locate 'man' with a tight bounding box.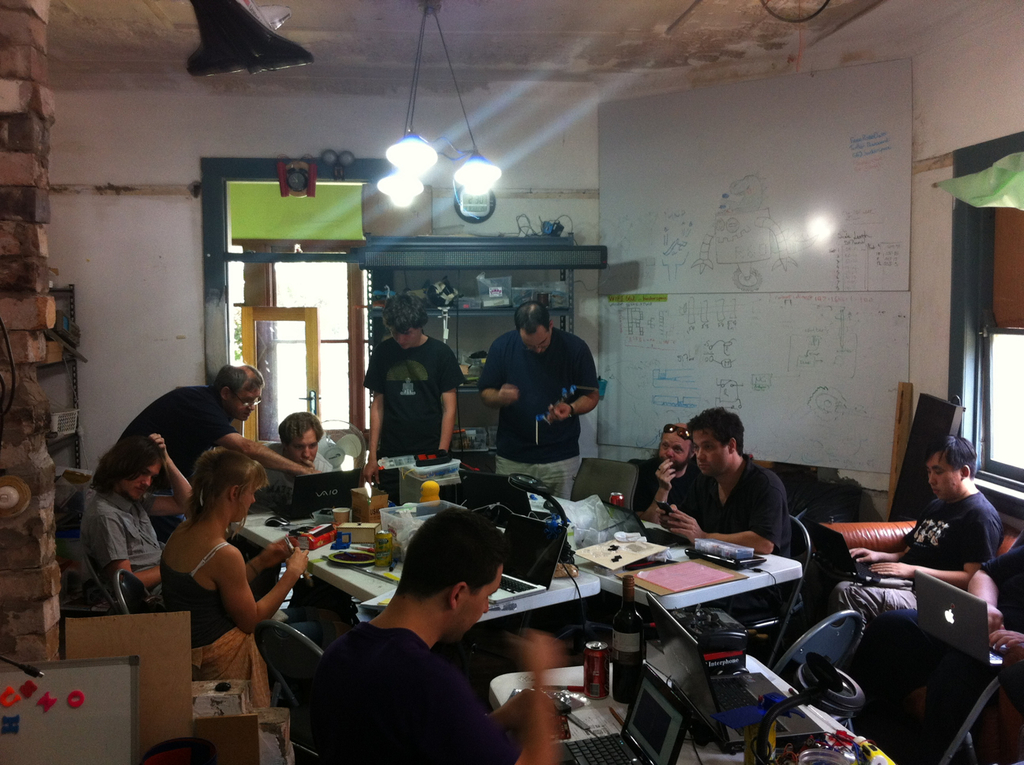
(x1=820, y1=432, x2=1015, y2=635).
